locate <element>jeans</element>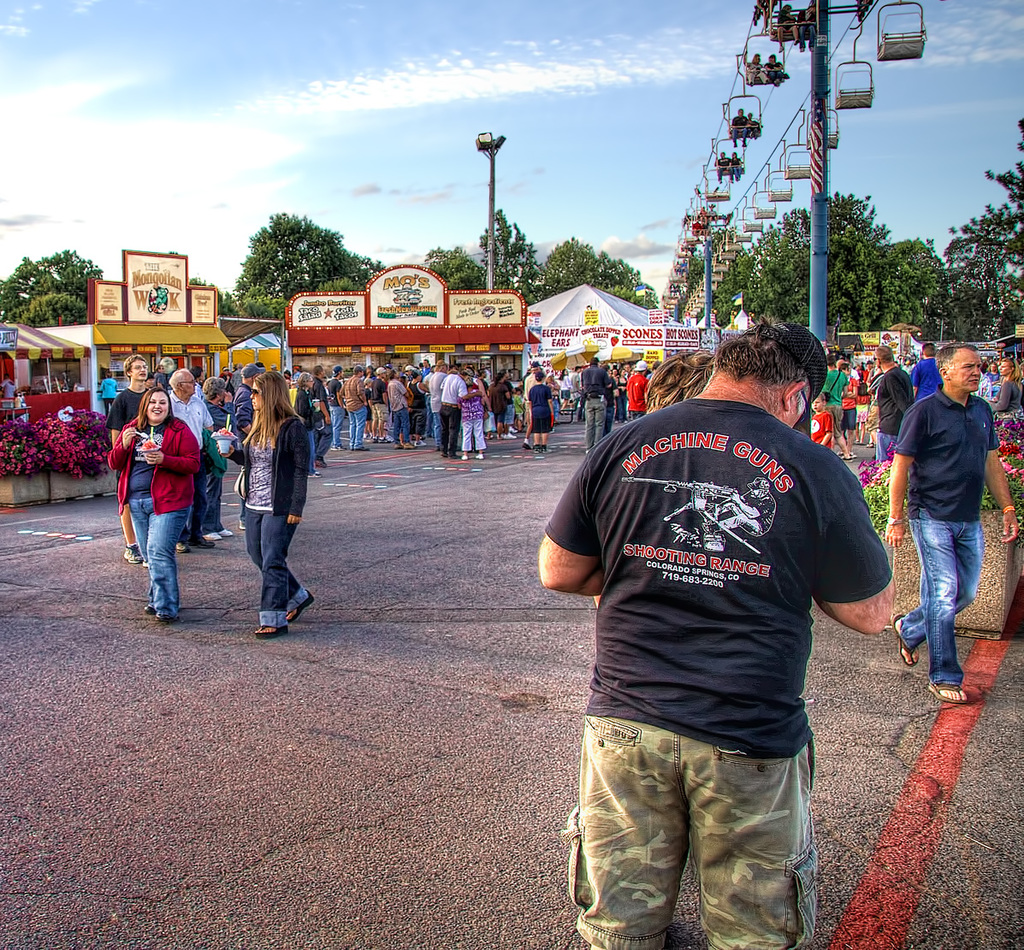
crop(554, 392, 570, 402)
